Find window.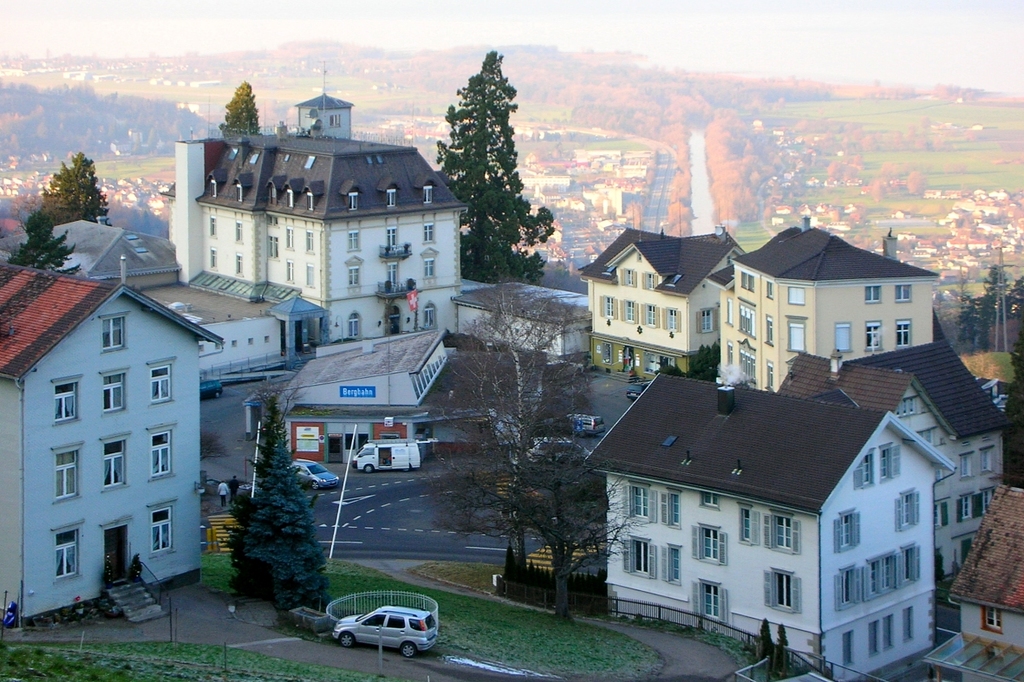
102/438/127/488.
